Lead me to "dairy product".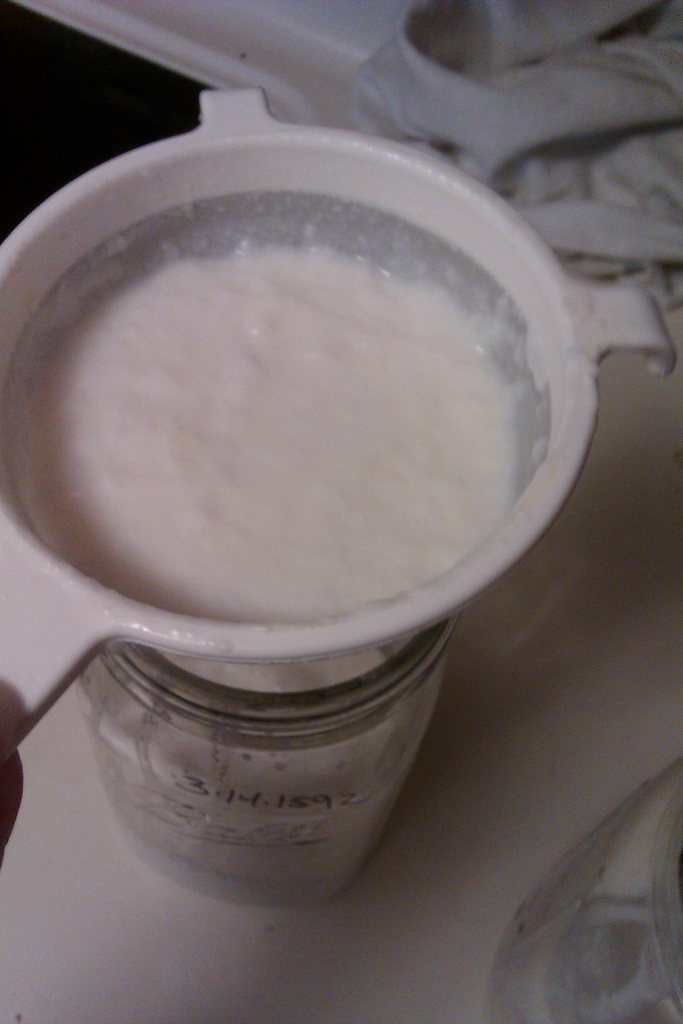
Lead to (37,194,576,660).
